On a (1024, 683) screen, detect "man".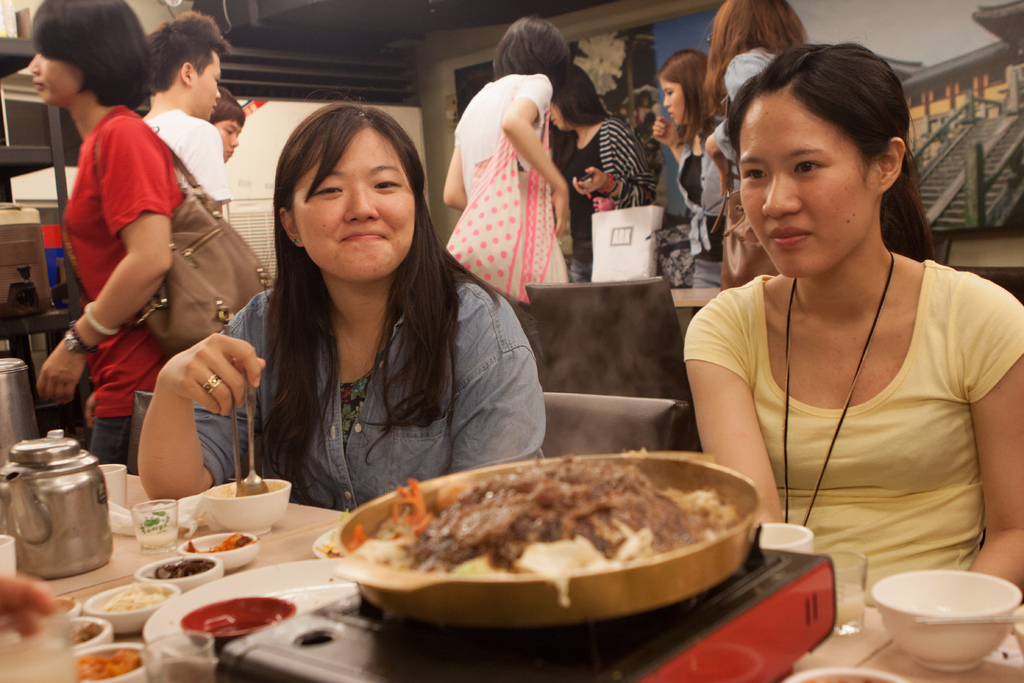
bbox=(140, 4, 236, 217).
